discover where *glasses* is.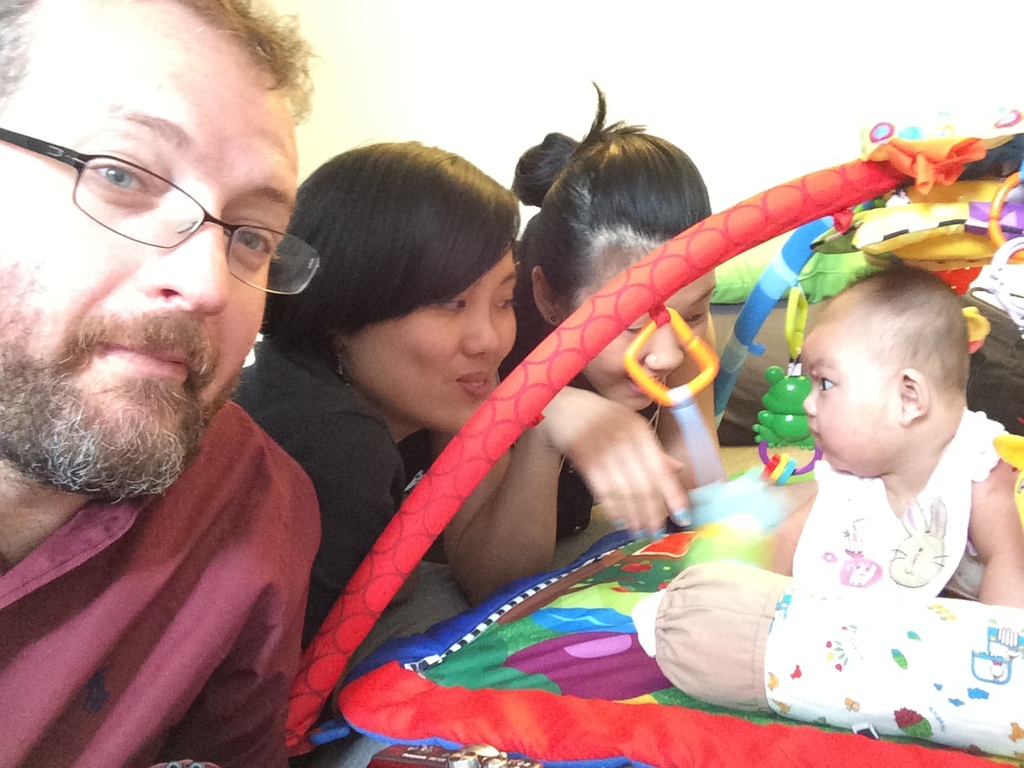
Discovered at region(0, 125, 322, 298).
